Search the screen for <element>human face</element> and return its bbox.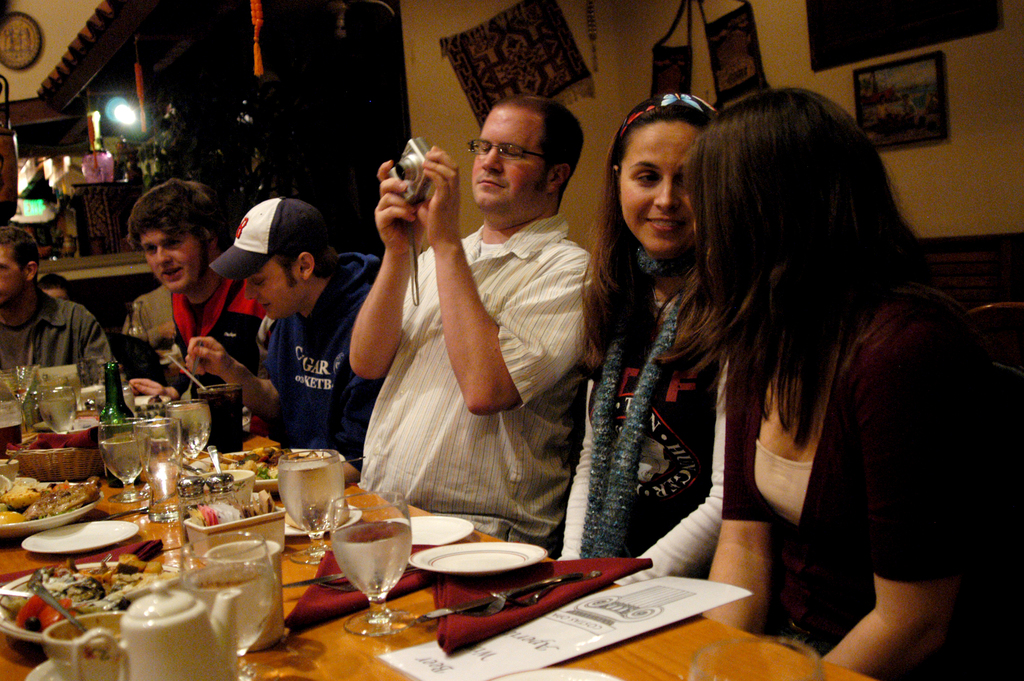
Found: pyautogui.locateOnScreen(470, 110, 544, 216).
